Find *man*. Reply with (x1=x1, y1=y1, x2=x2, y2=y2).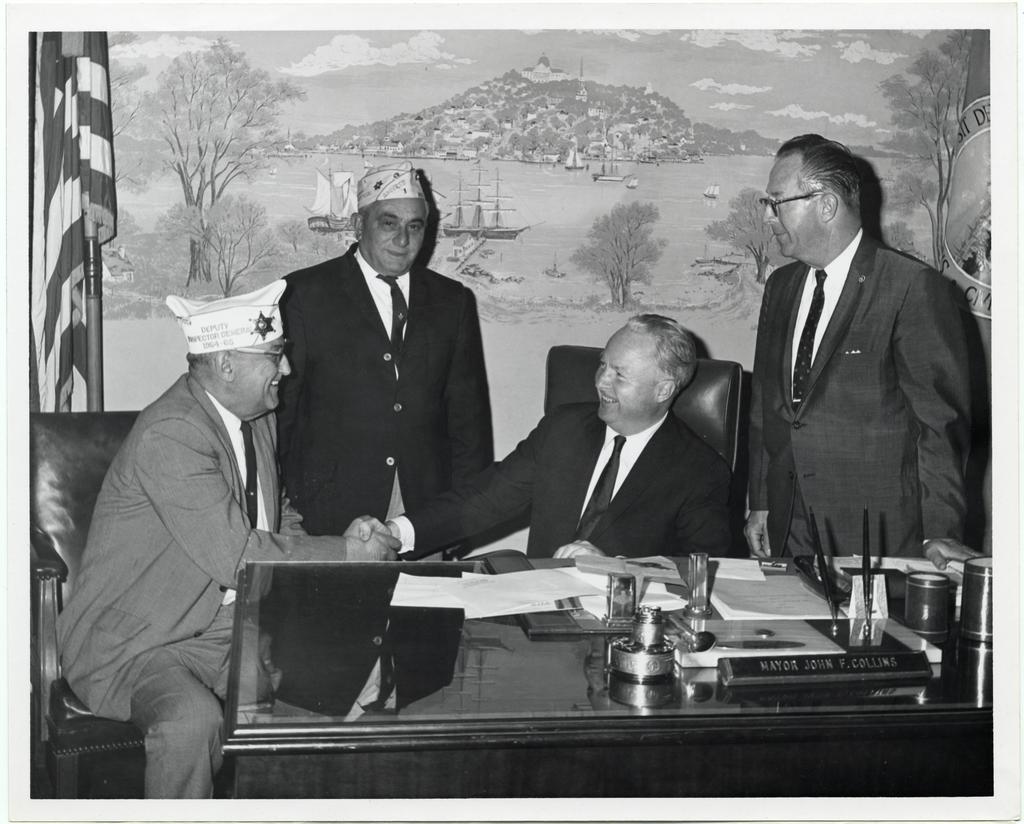
(x1=276, y1=161, x2=497, y2=514).
